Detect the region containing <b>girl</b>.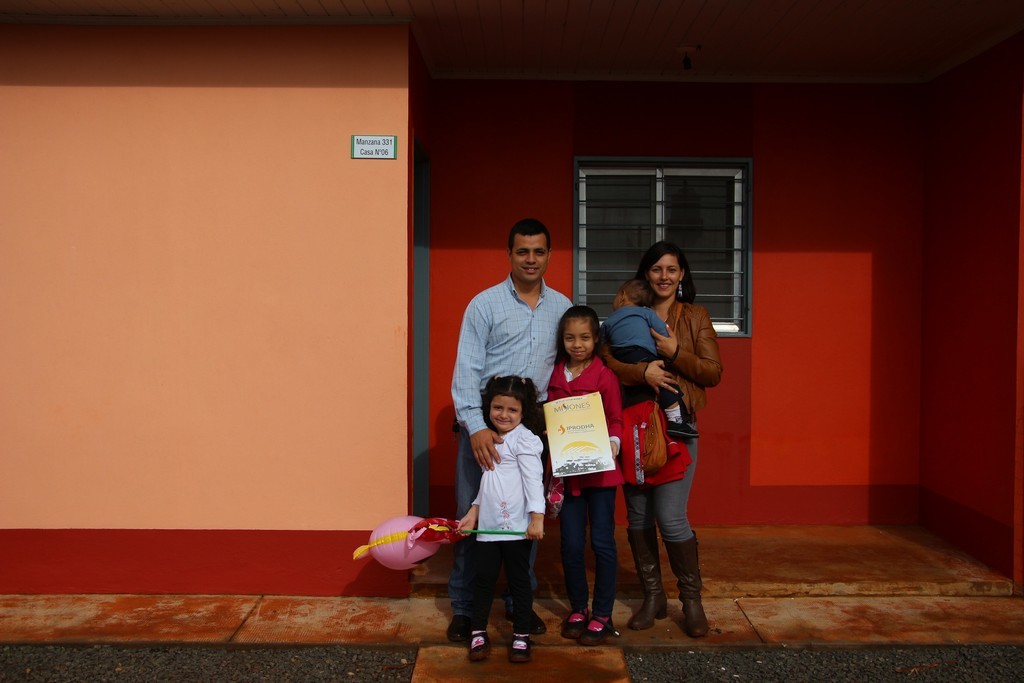
pyautogui.locateOnScreen(541, 304, 626, 647).
